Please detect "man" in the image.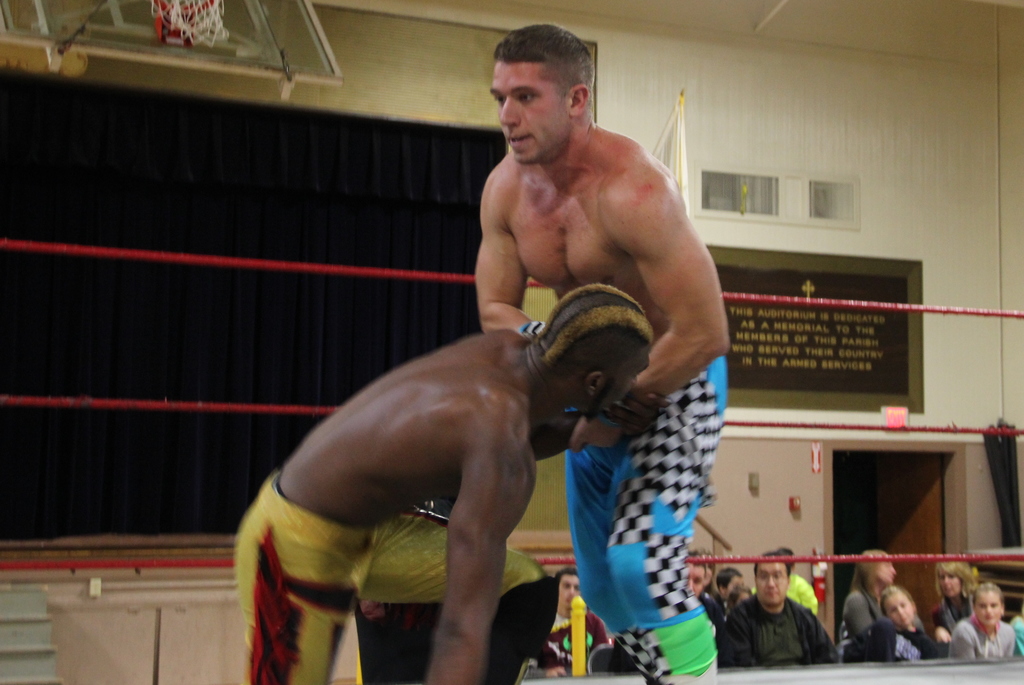
(x1=439, y1=42, x2=739, y2=576).
